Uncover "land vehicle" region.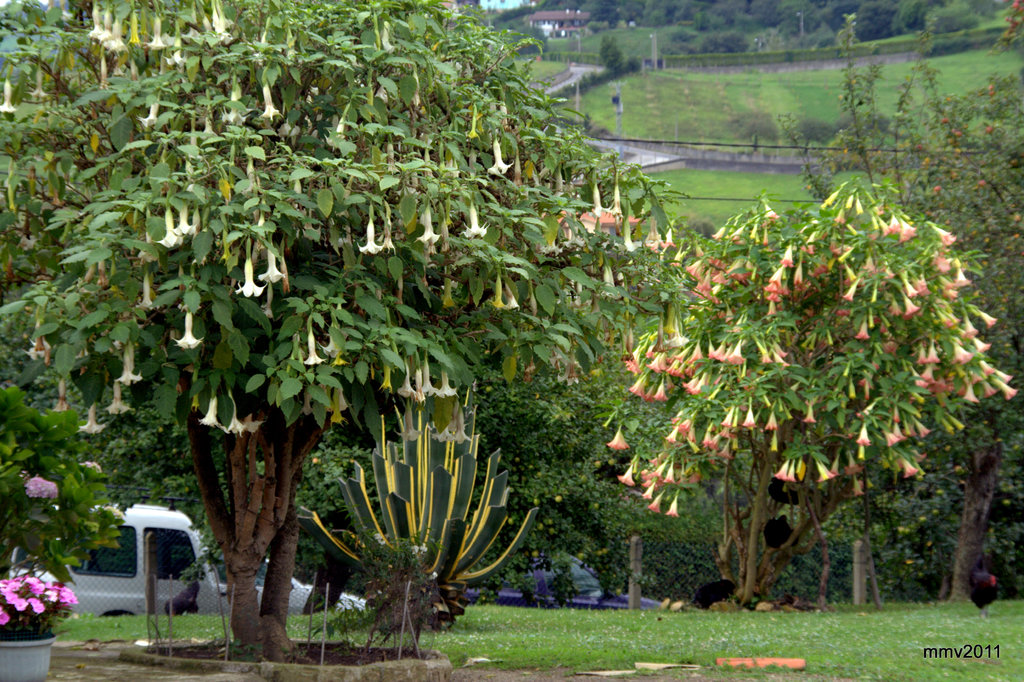
Uncovered: 0:489:398:635.
